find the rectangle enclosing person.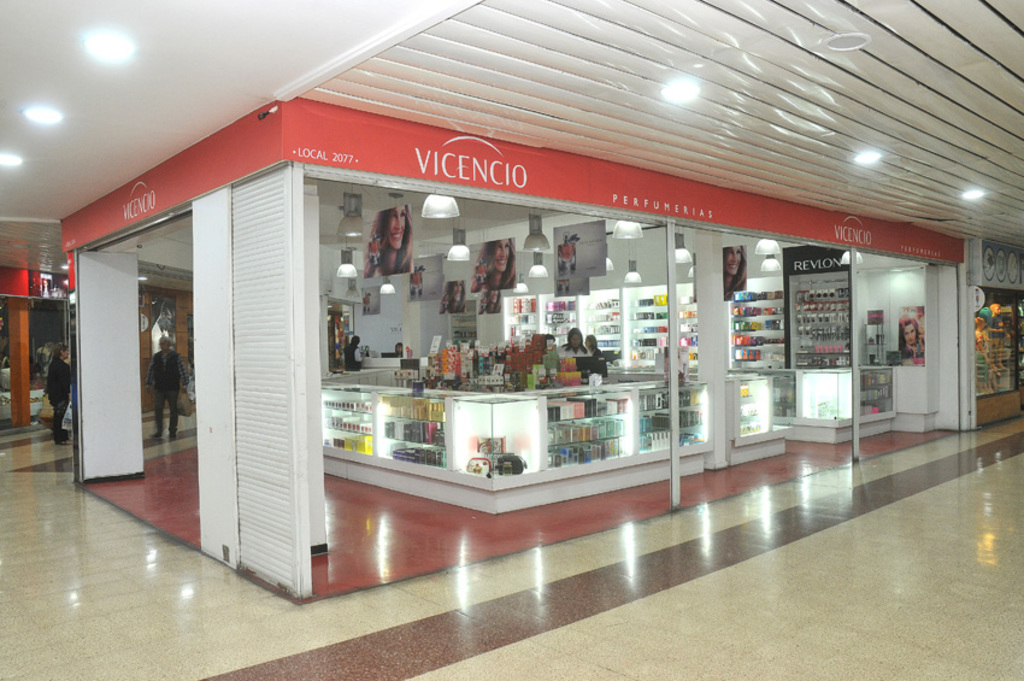
x1=372 y1=204 x2=411 y2=282.
